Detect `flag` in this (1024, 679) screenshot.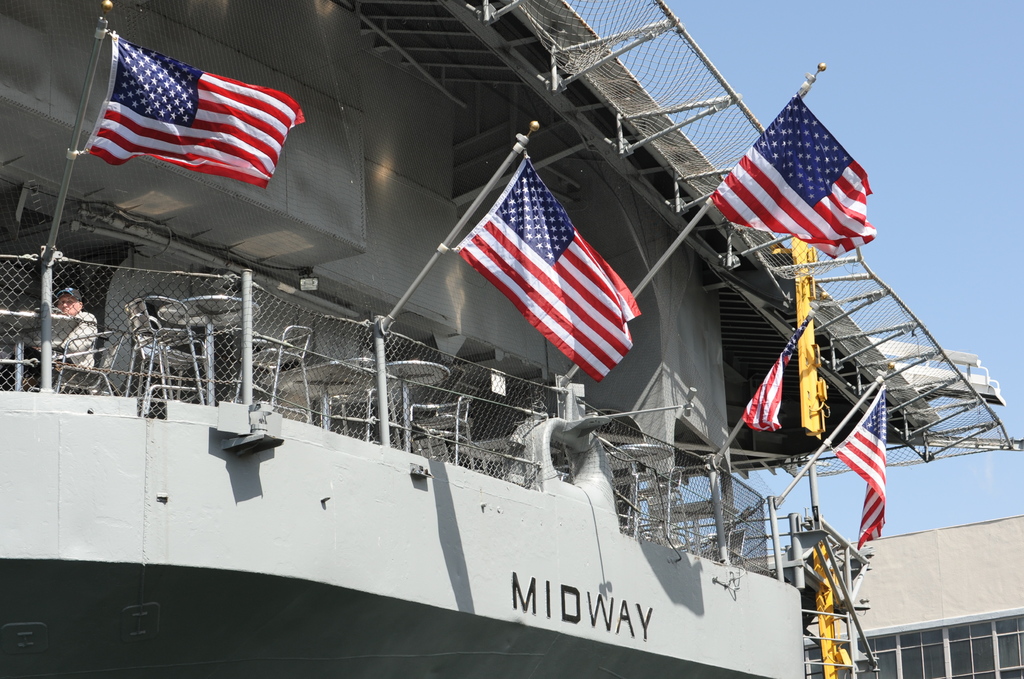
Detection: (left=75, top=22, right=307, bottom=182).
